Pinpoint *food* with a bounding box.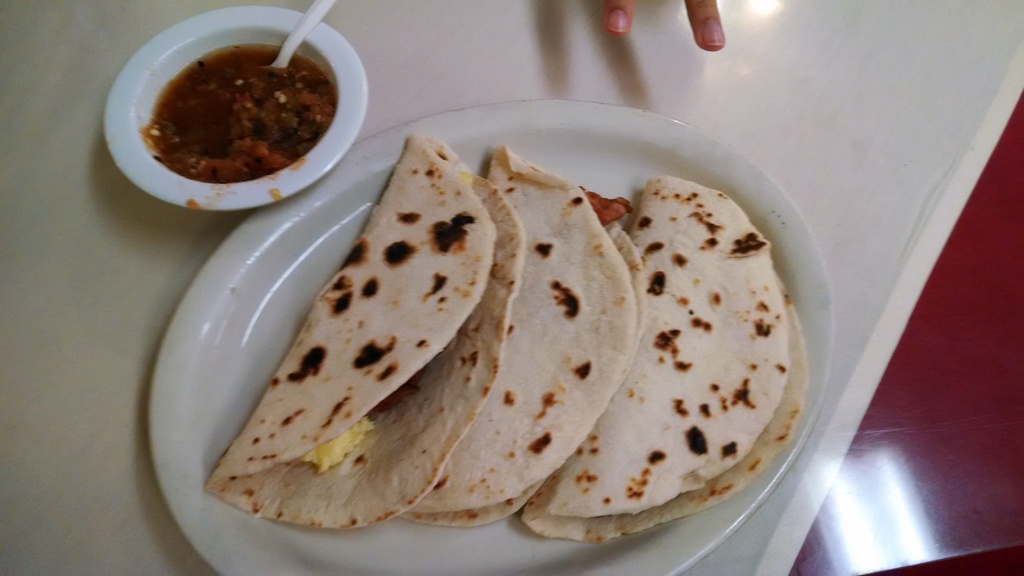
{"x1": 399, "y1": 147, "x2": 650, "y2": 525}.
